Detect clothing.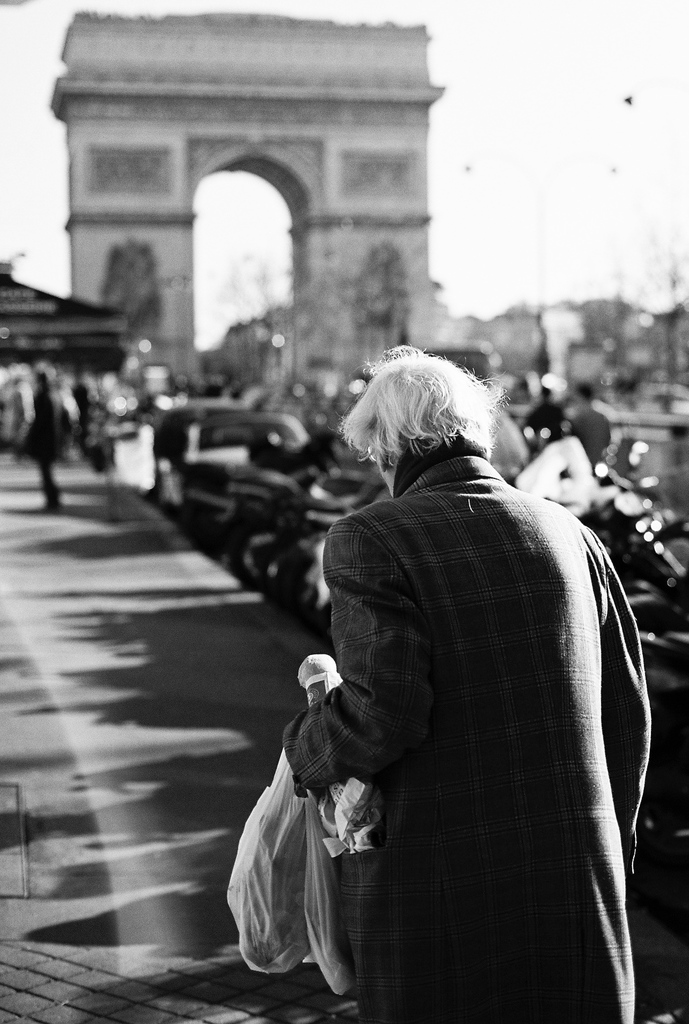
Detected at region(278, 438, 656, 1023).
